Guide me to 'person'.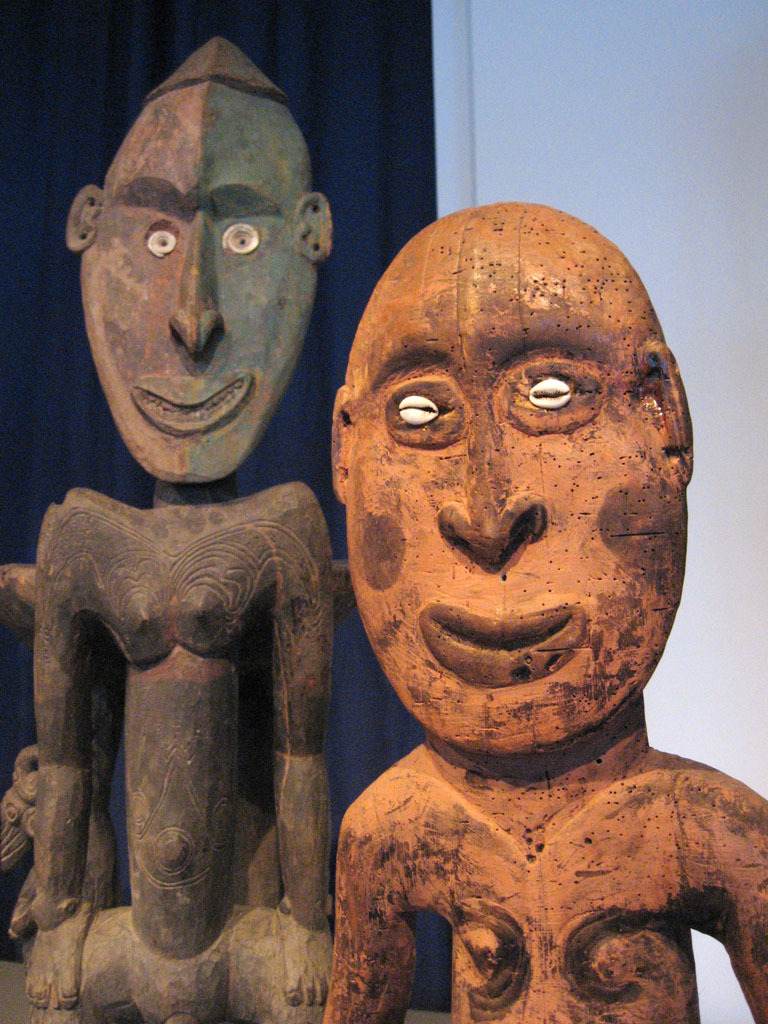
Guidance: <bbox>318, 199, 767, 1023</bbox>.
